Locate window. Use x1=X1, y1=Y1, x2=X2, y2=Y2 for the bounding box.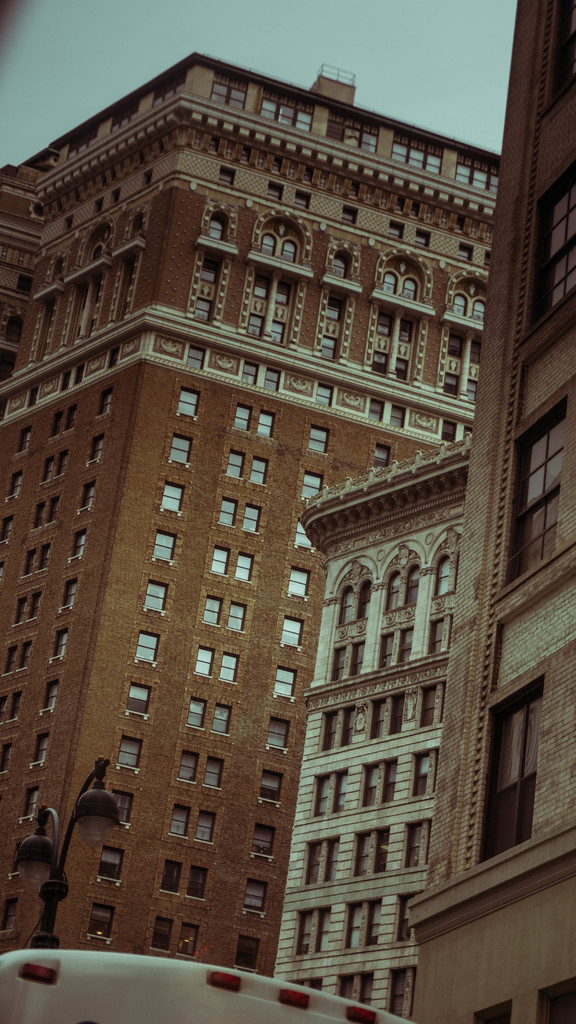
x1=333, y1=972, x2=375, y2=1008.
